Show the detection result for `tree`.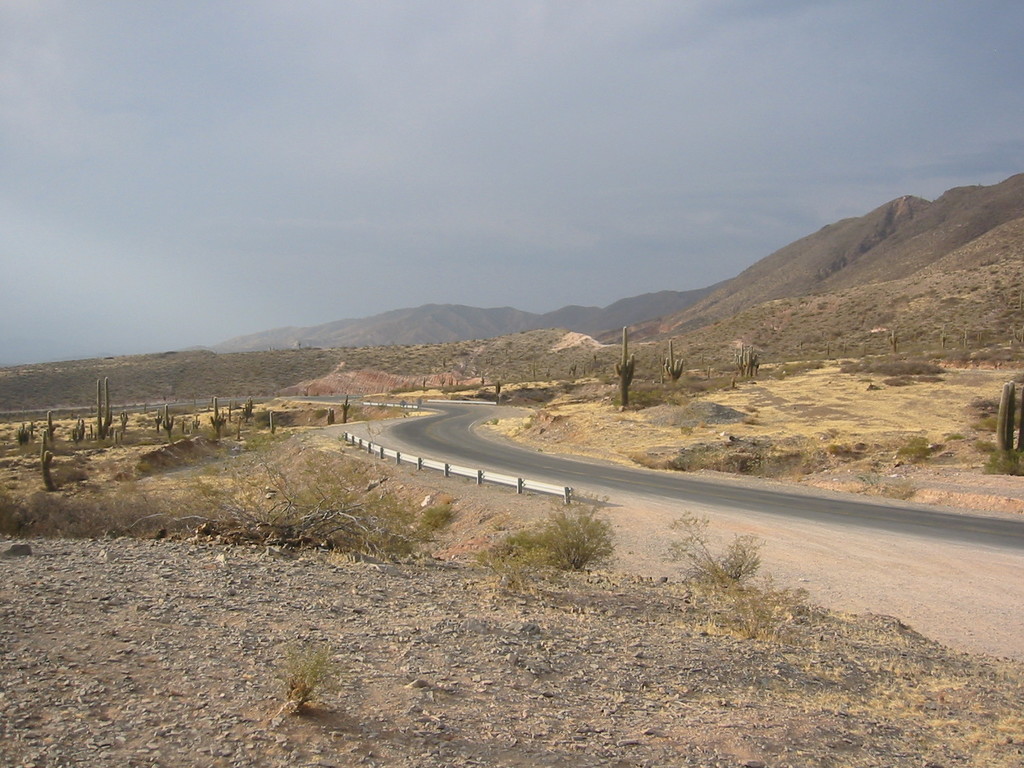
select_region(447, 373, 458, 387).
